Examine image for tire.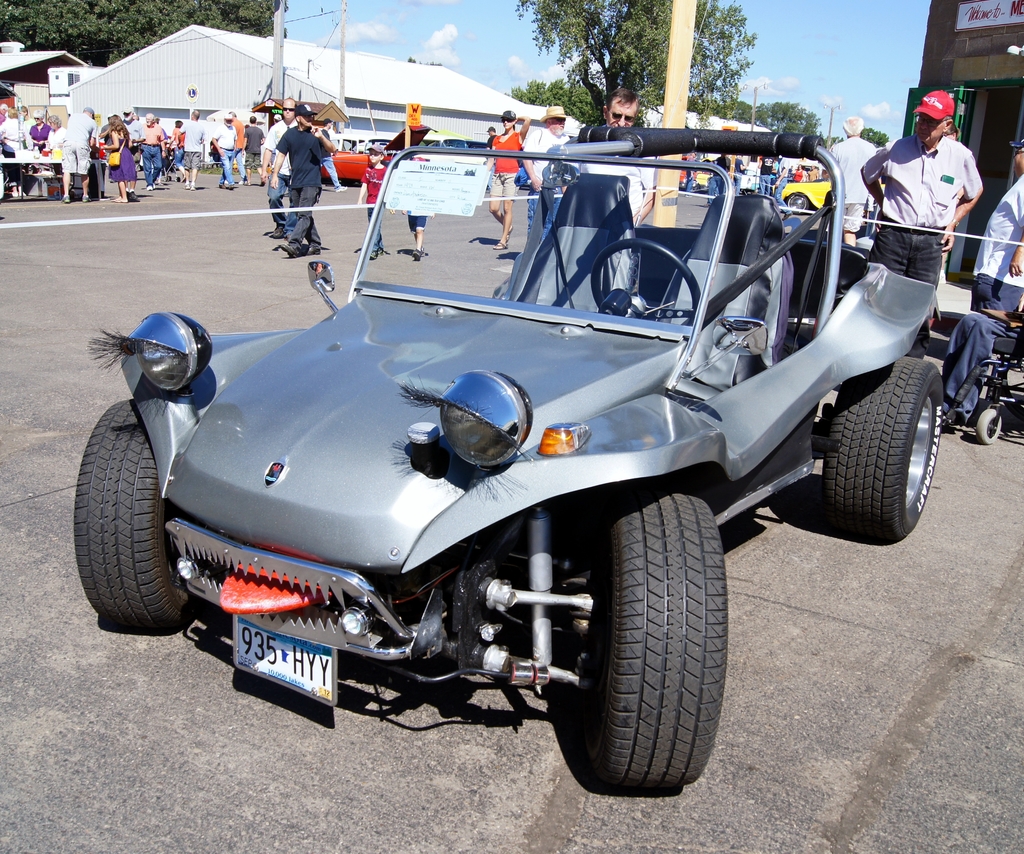
Examination result: [x1=979, y1=409, x2=1007, y2=444].
